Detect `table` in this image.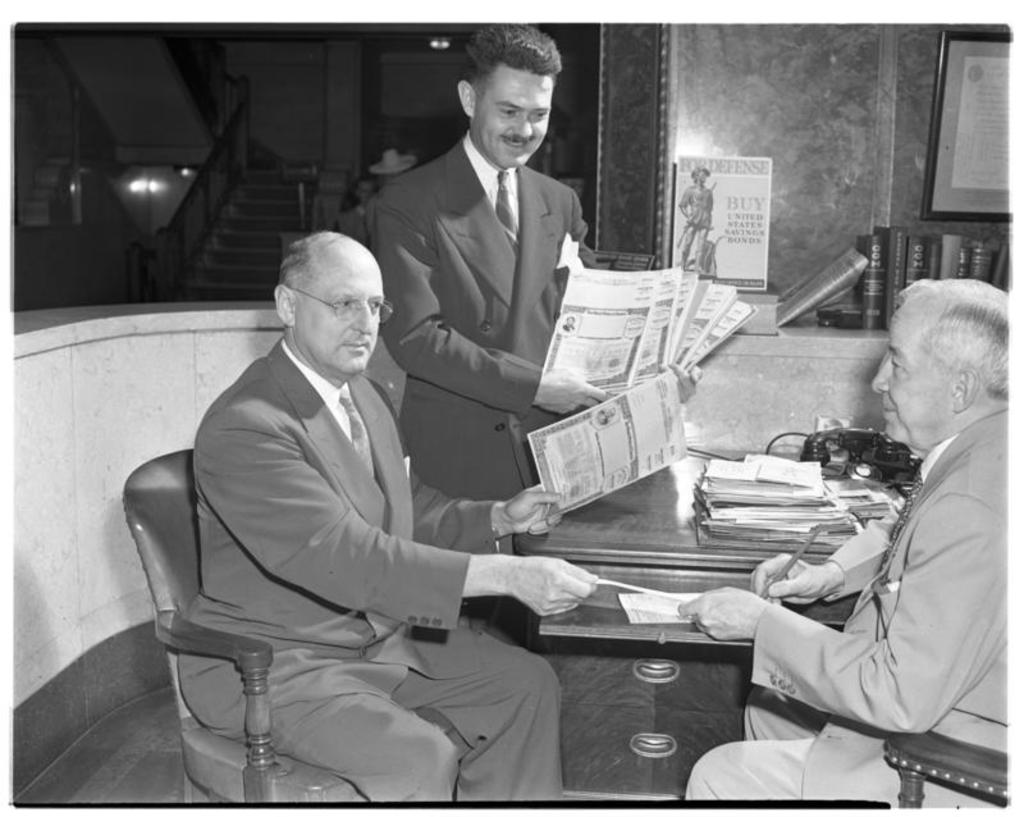
Detection: x1=507 y1=443 x2=897 y2=795.
